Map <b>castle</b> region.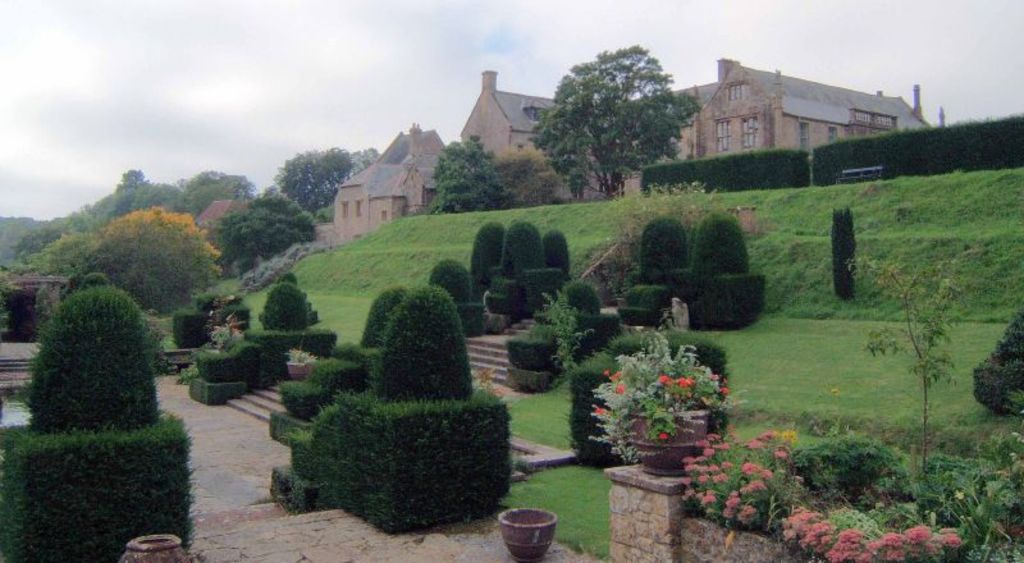
Mapped to bbox=[333, 55, 946, 239].
